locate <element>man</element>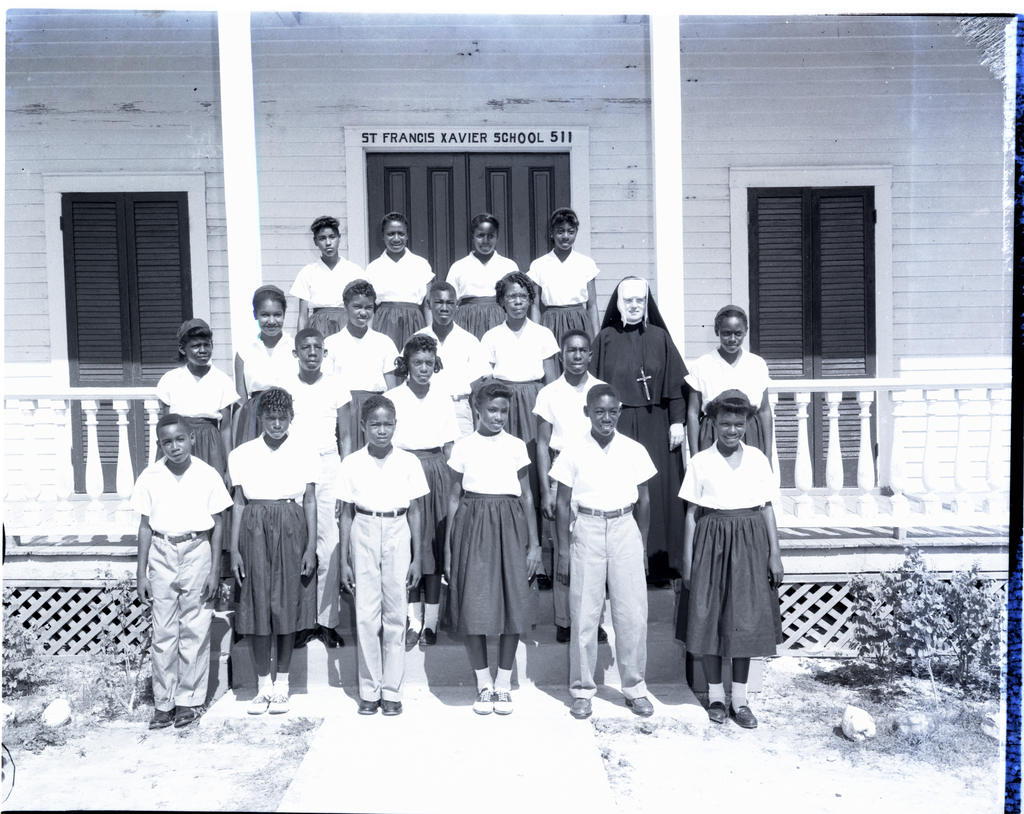
(left=121, top=413, right=239, bottom=732)
